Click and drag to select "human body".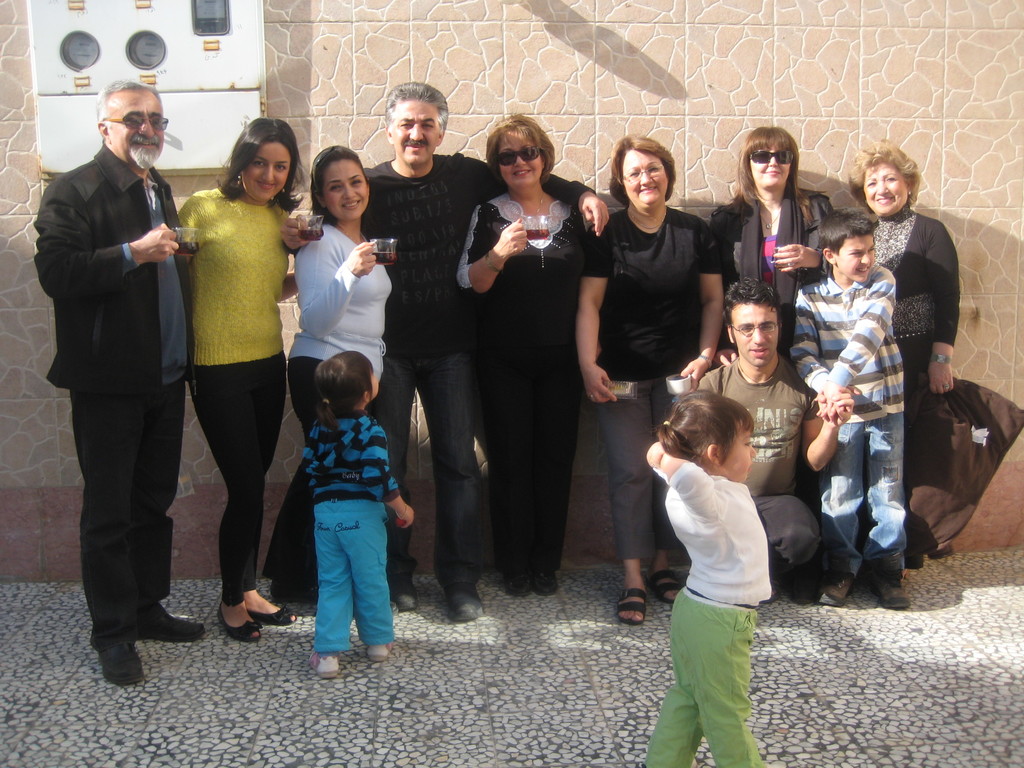
Selection: region(47, 72, 198, 683).
